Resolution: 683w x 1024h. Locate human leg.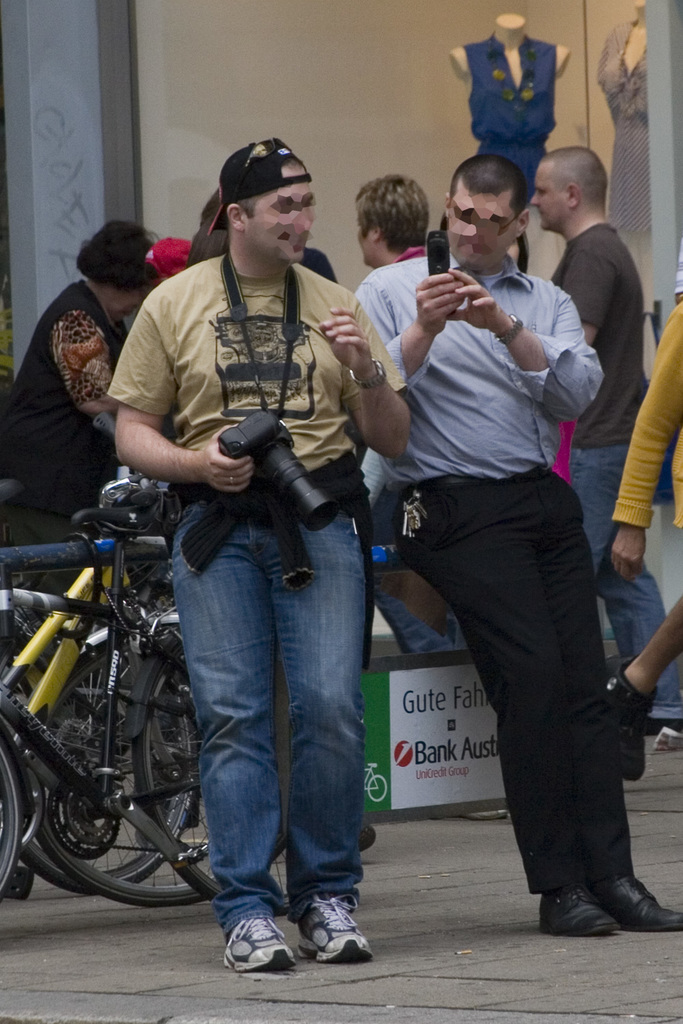
269:492:372:958.
